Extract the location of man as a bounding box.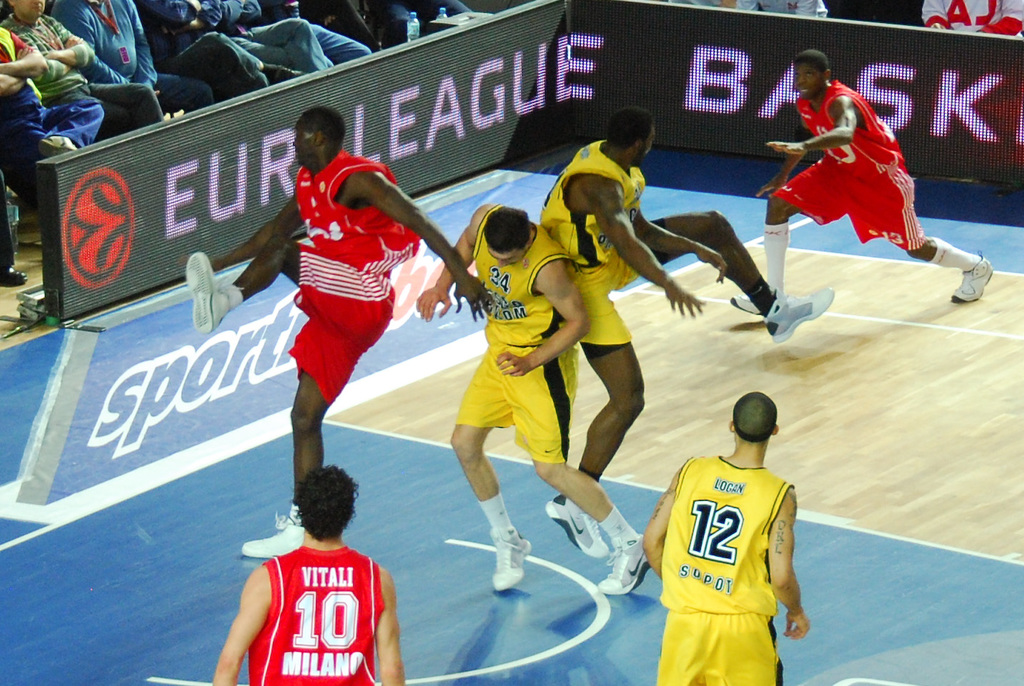
[724,46,999,325].
